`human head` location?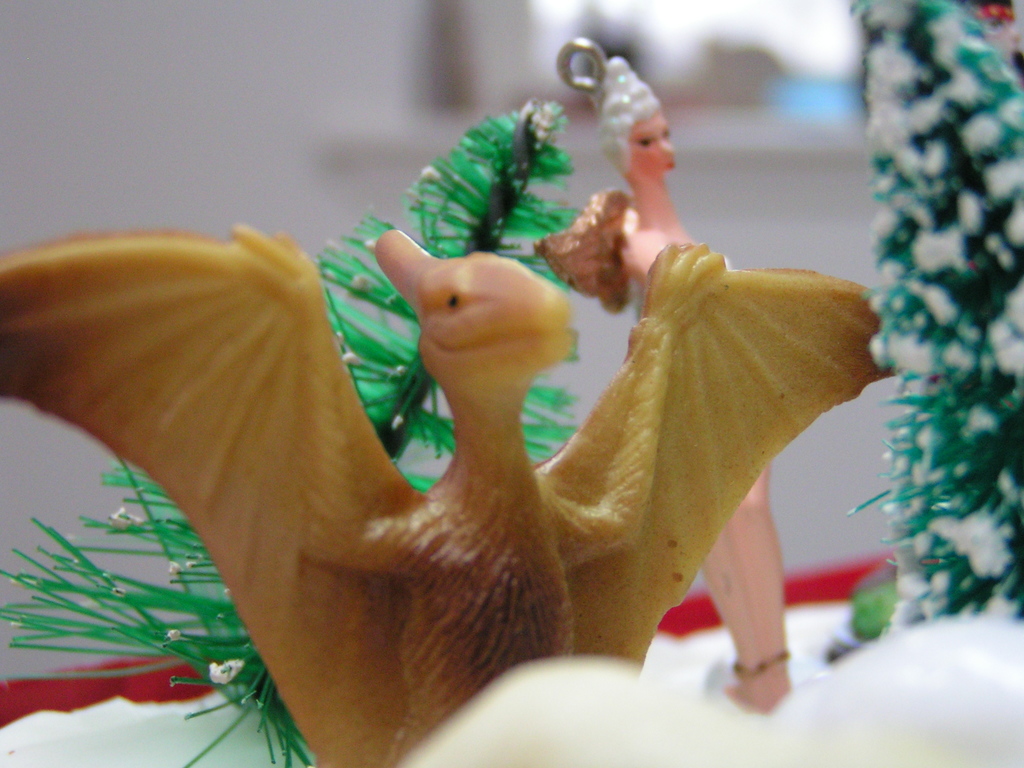
locate(604, 82, 678, 174)
